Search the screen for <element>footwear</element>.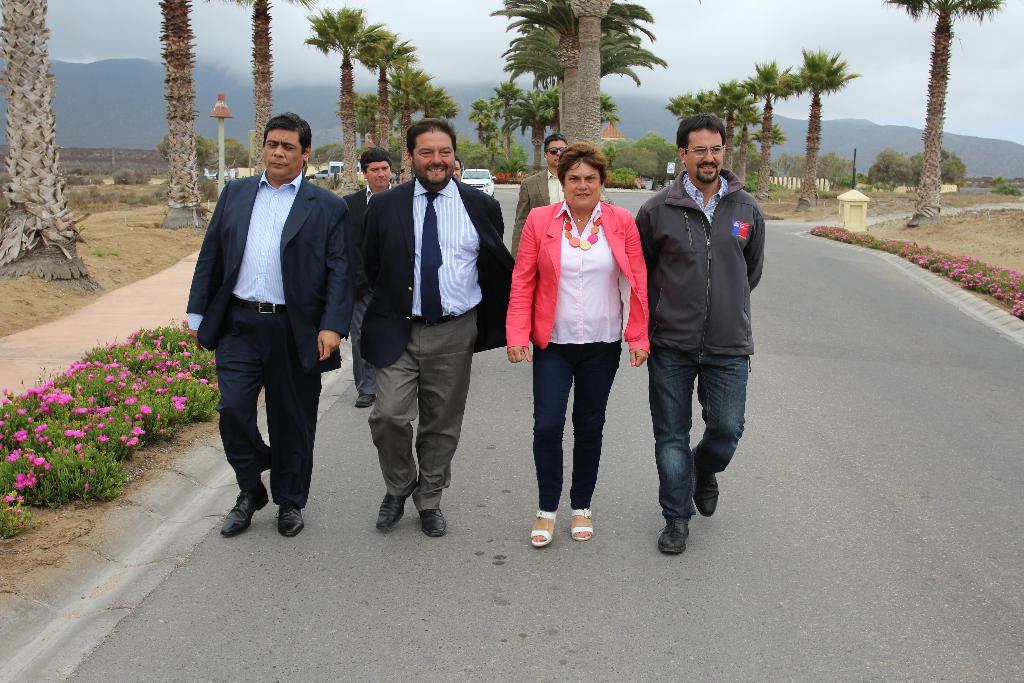
Found at <region>276, 506, 305, 537</region>.
